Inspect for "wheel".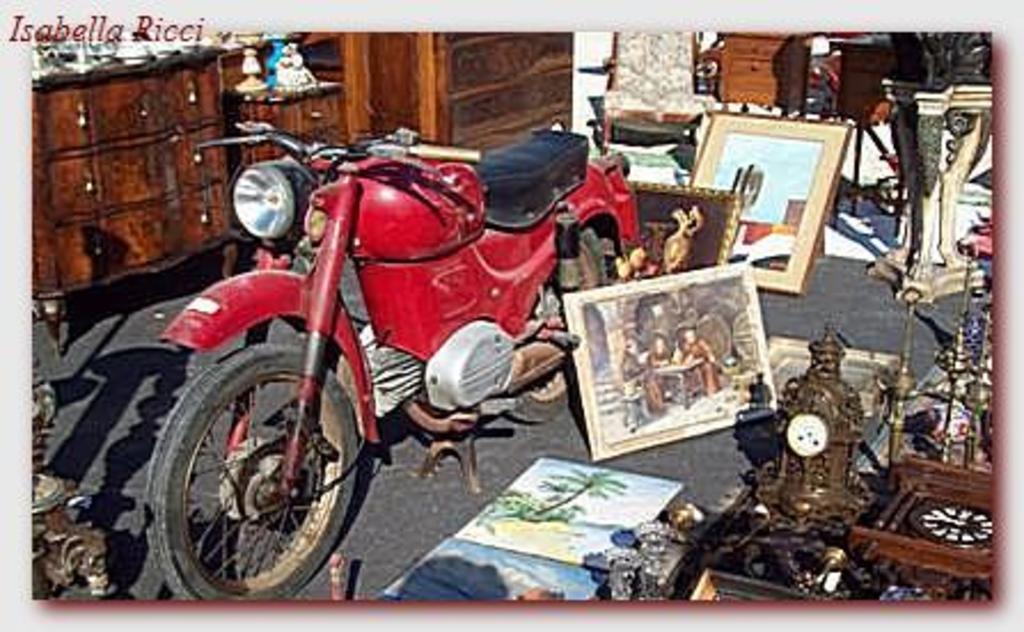
Inspection: (142,343,360,586).
